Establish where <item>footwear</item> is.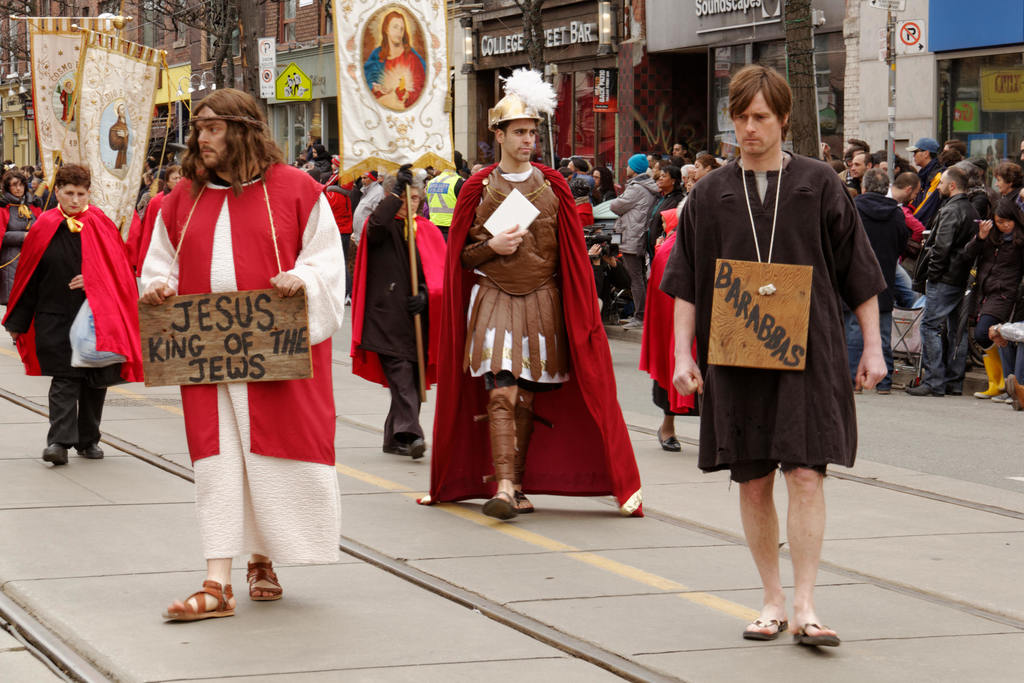
Established at left=481, top=493, right=516, bottom=520.
